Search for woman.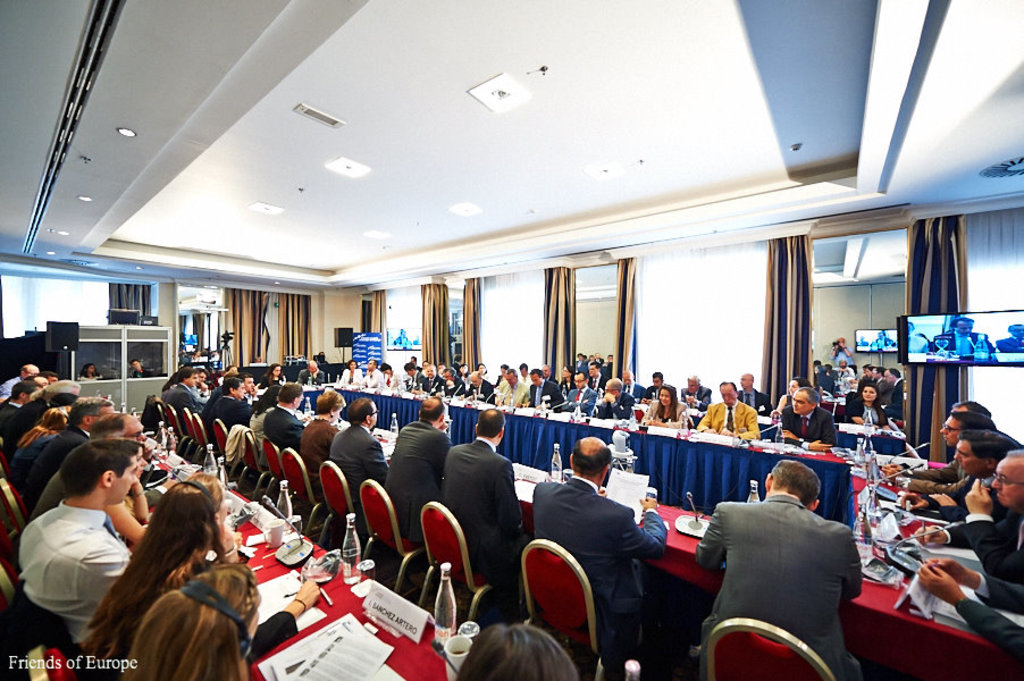
Found at crop(299, 390, 346, 546).
